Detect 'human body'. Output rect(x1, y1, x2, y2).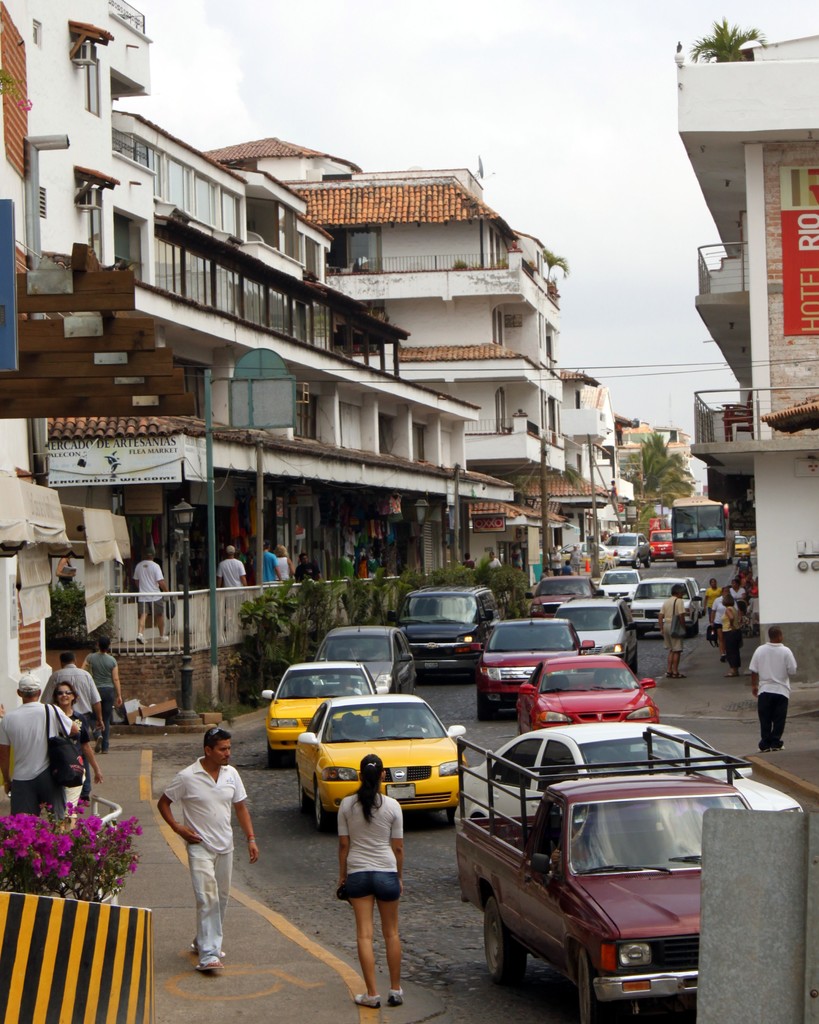
rect(83, 634, 120, 749).
